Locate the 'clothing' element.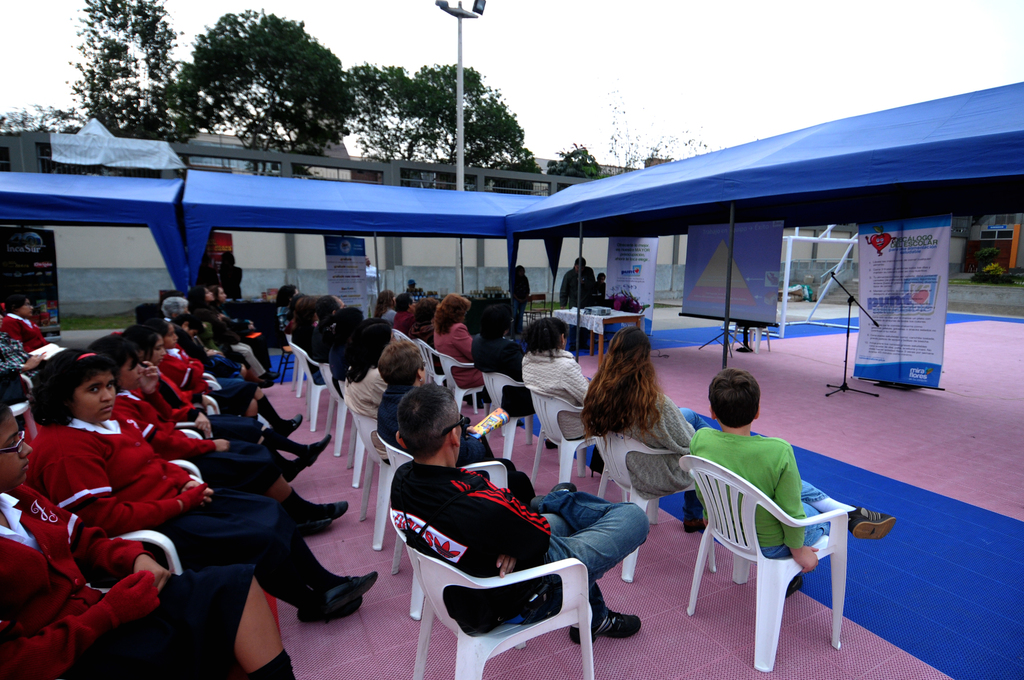
Element bbox: (190,314,253,393).
